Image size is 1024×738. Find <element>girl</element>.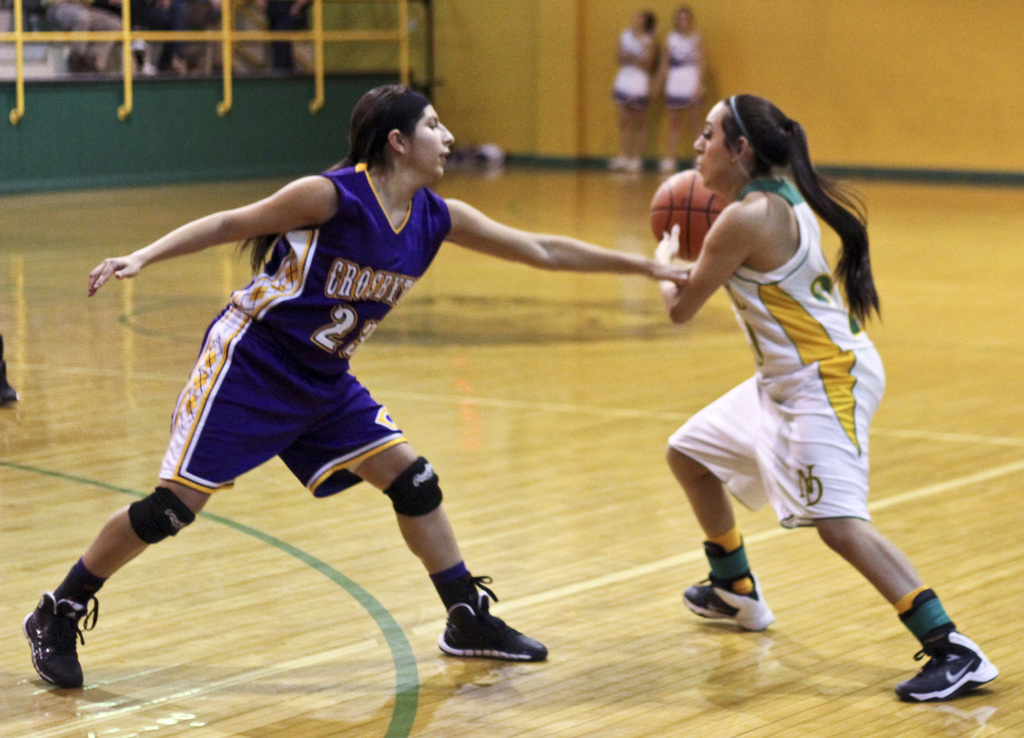
[611,5,657,168].
